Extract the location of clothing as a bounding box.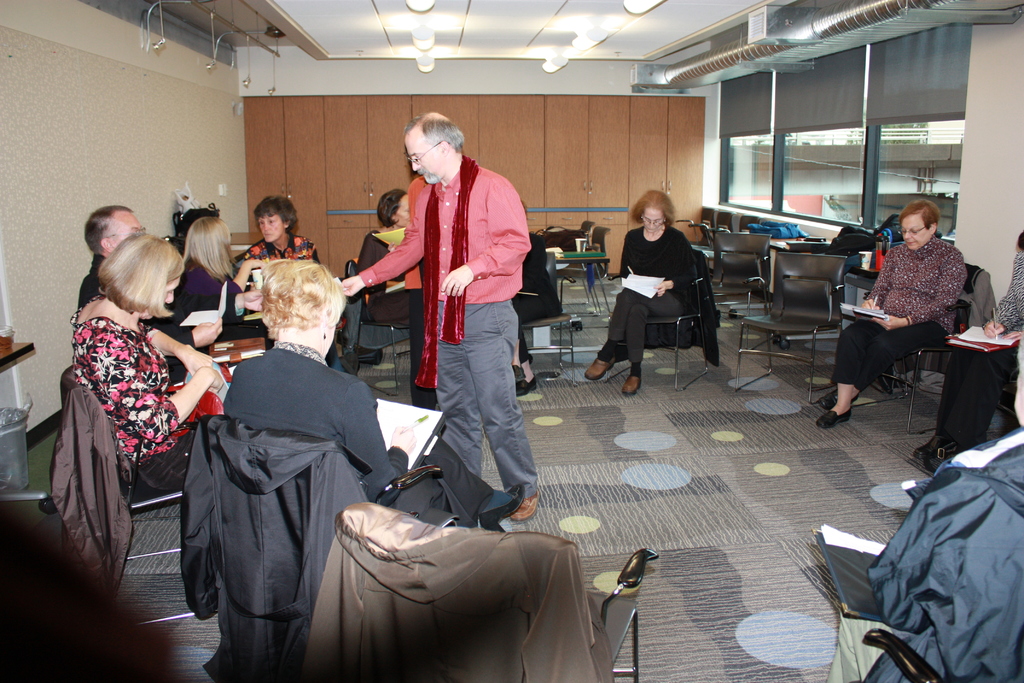
Rect(74, 301, 194, 493).
